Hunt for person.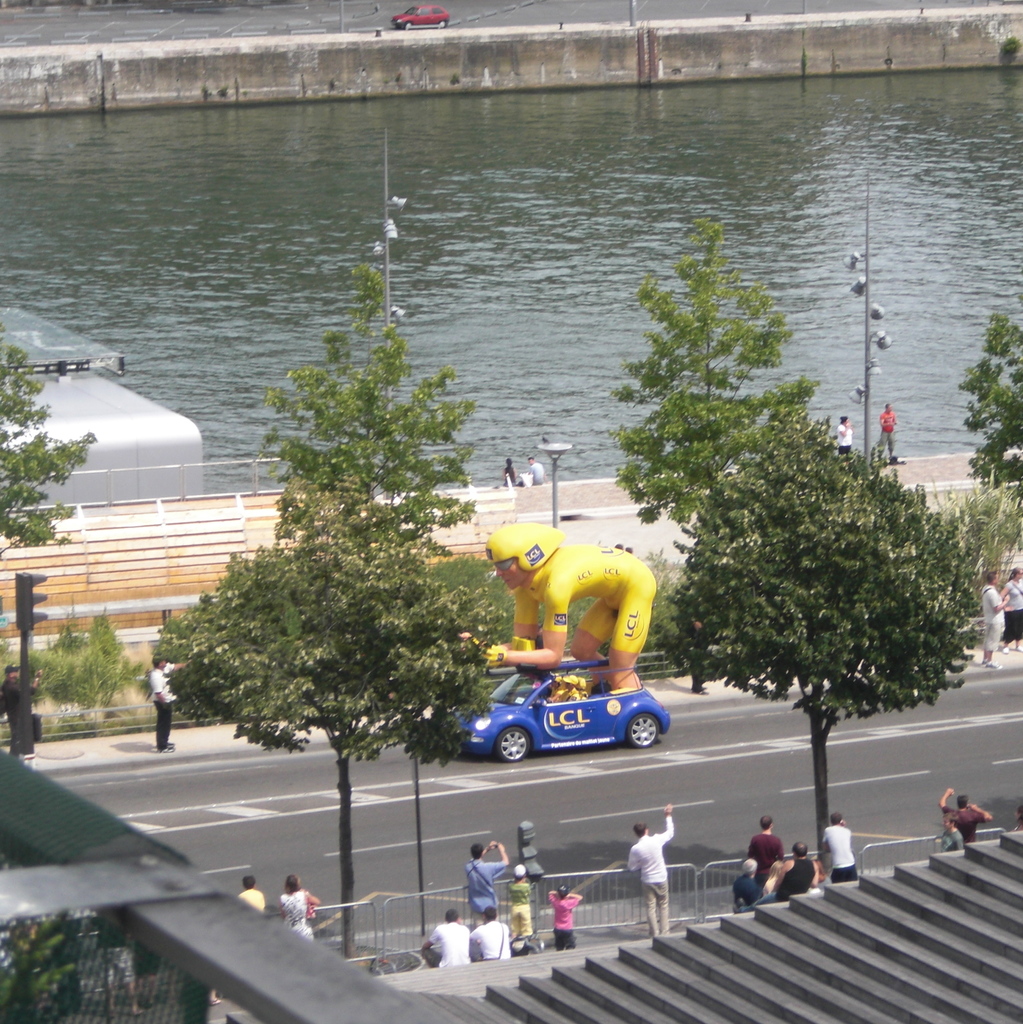
Hunted down at 878/401/894/463.
